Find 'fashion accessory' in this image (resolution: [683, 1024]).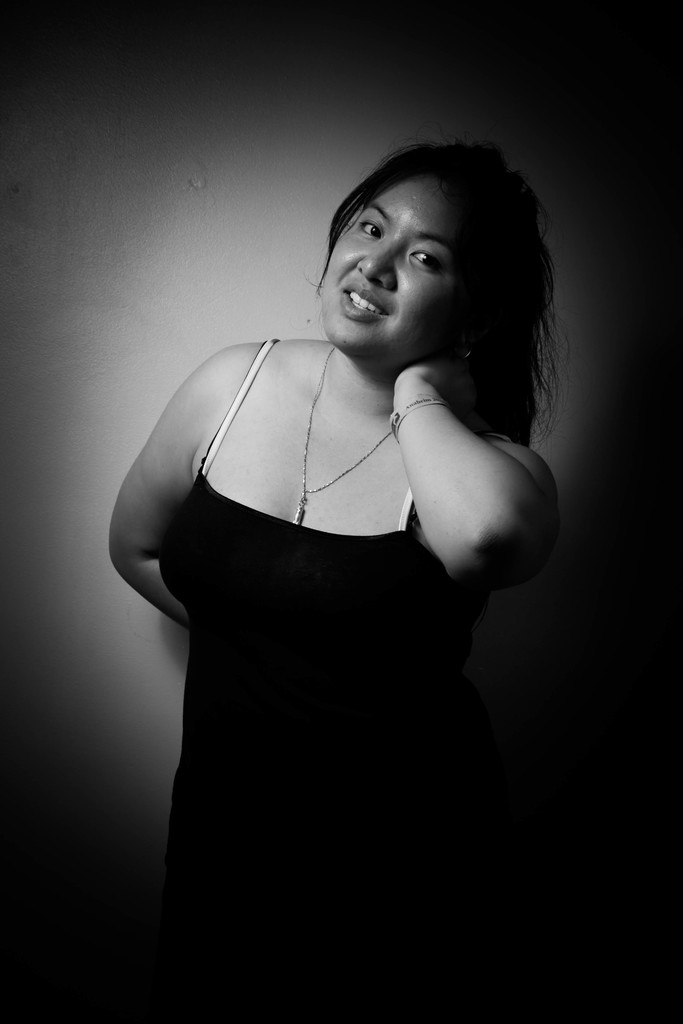
[386, 397, 445, 440].
